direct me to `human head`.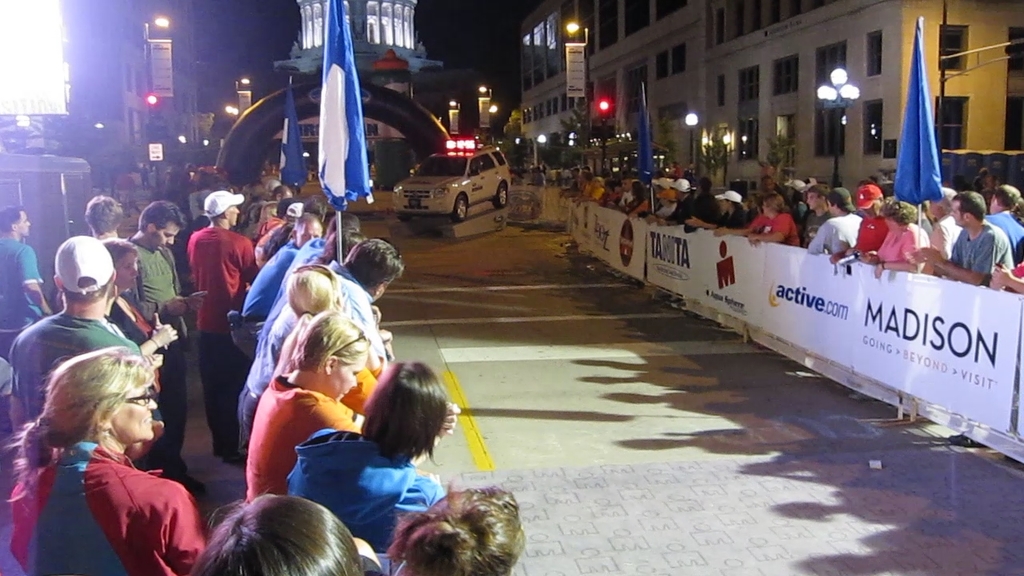
Direction: (849, 182, 887, 218).
